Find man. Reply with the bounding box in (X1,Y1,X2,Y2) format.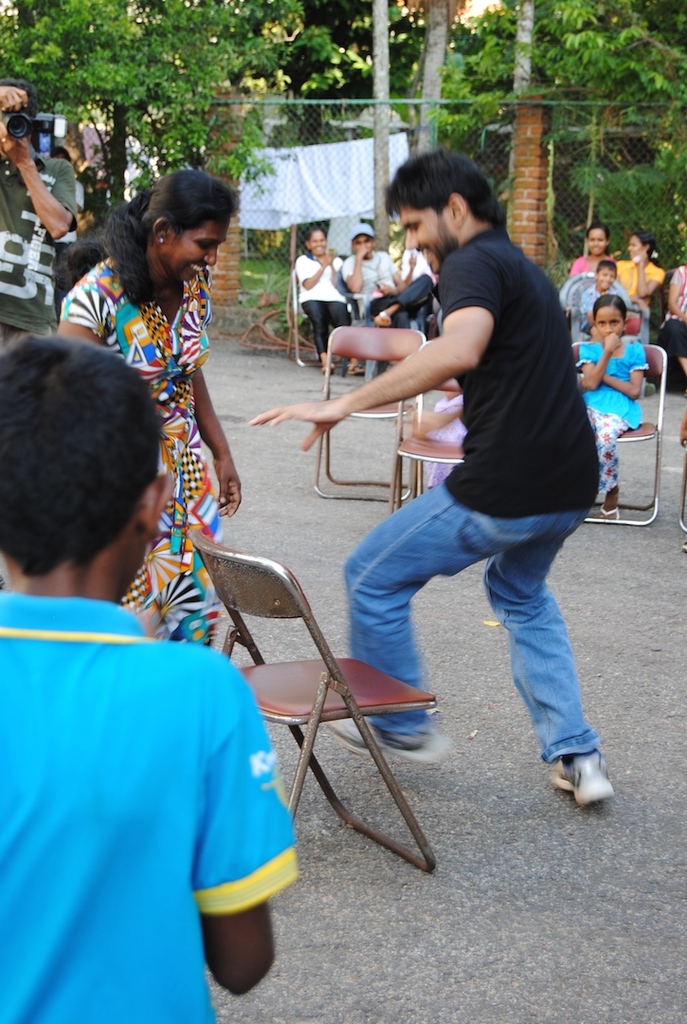
(339,166,629,784).
